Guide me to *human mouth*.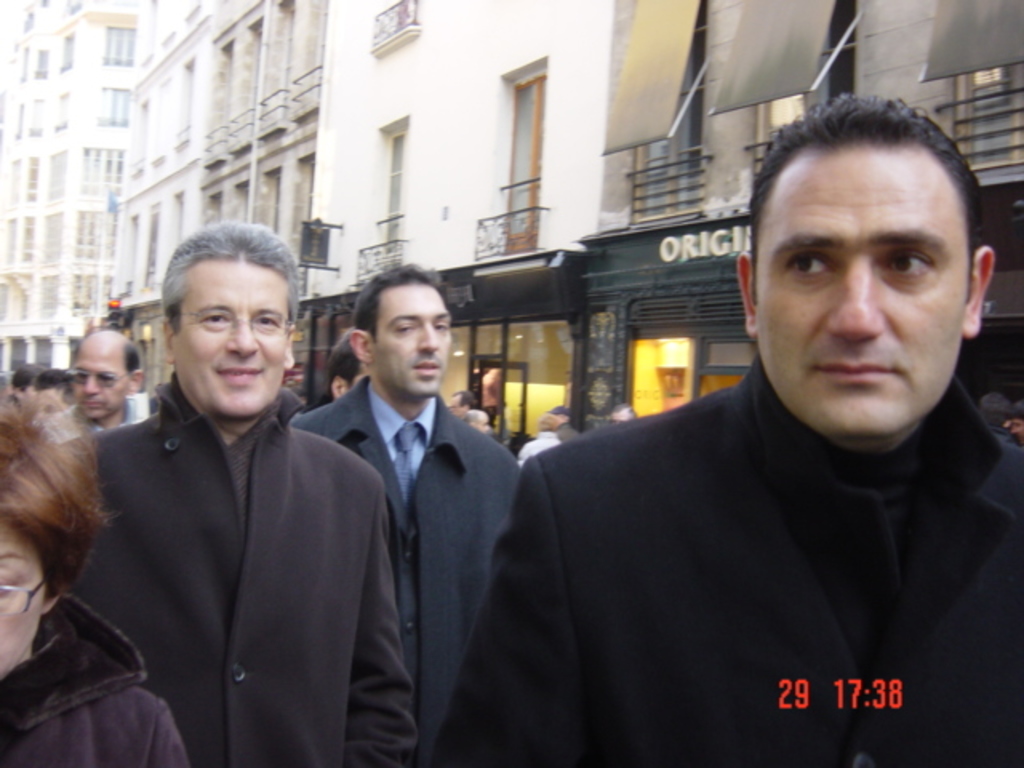
Guidance: box(406, 355, 445, 379).
